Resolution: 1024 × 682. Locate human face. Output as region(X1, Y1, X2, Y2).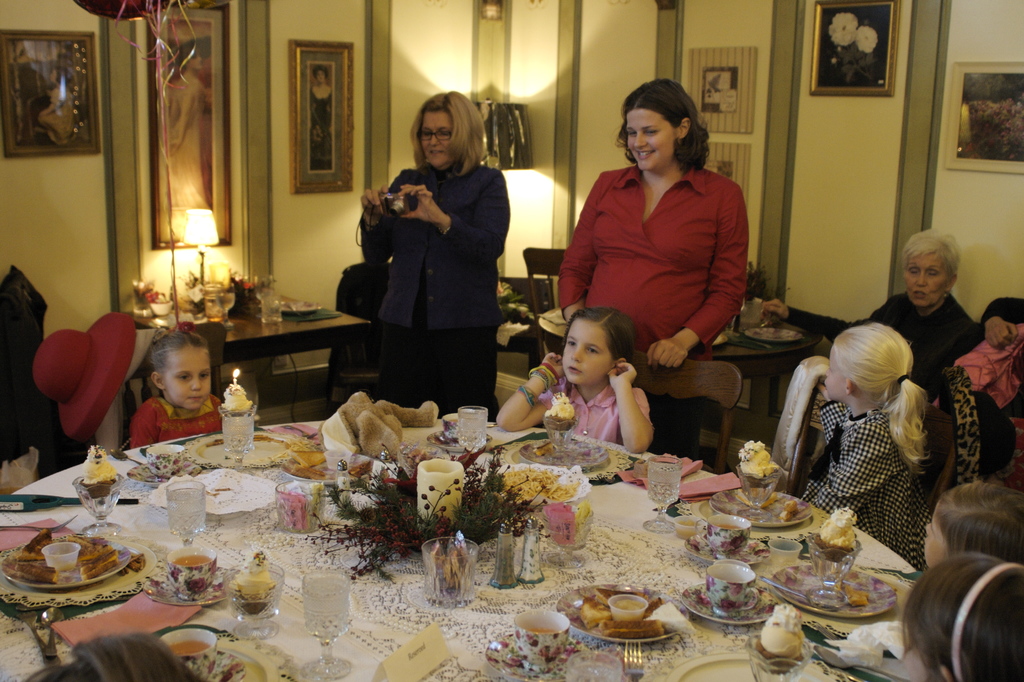
region(563, 325, 613, 386).
